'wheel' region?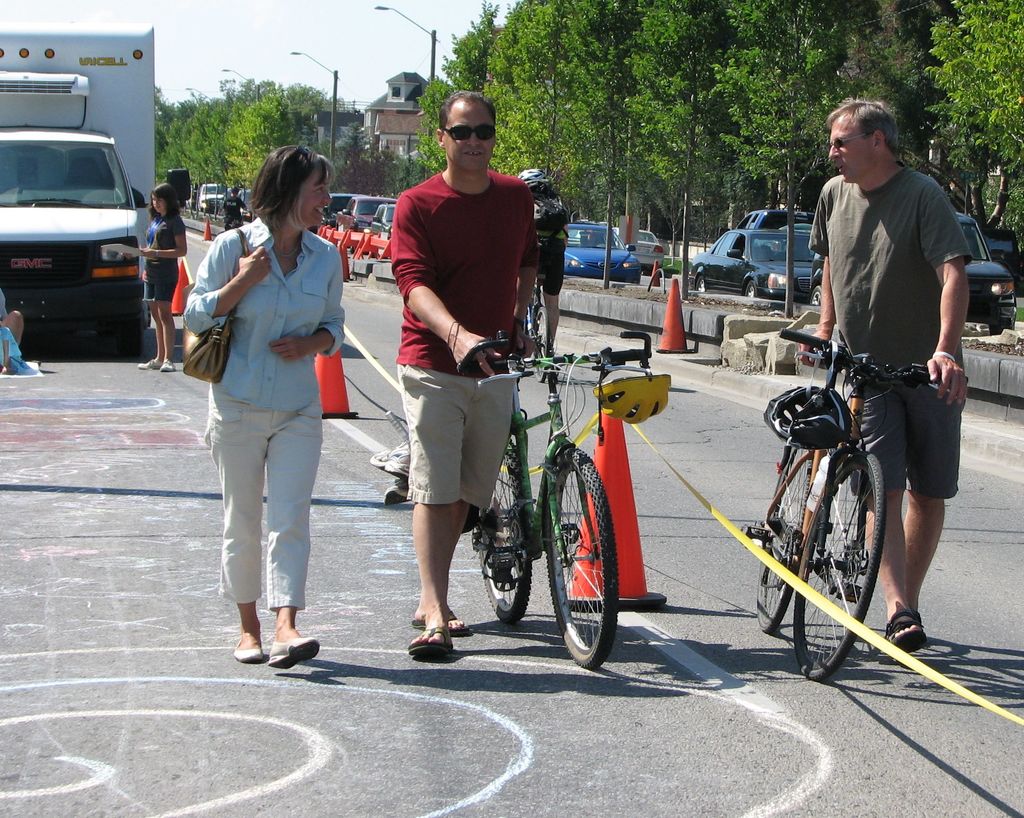
left=540, top=424, right=627, bottom=665
